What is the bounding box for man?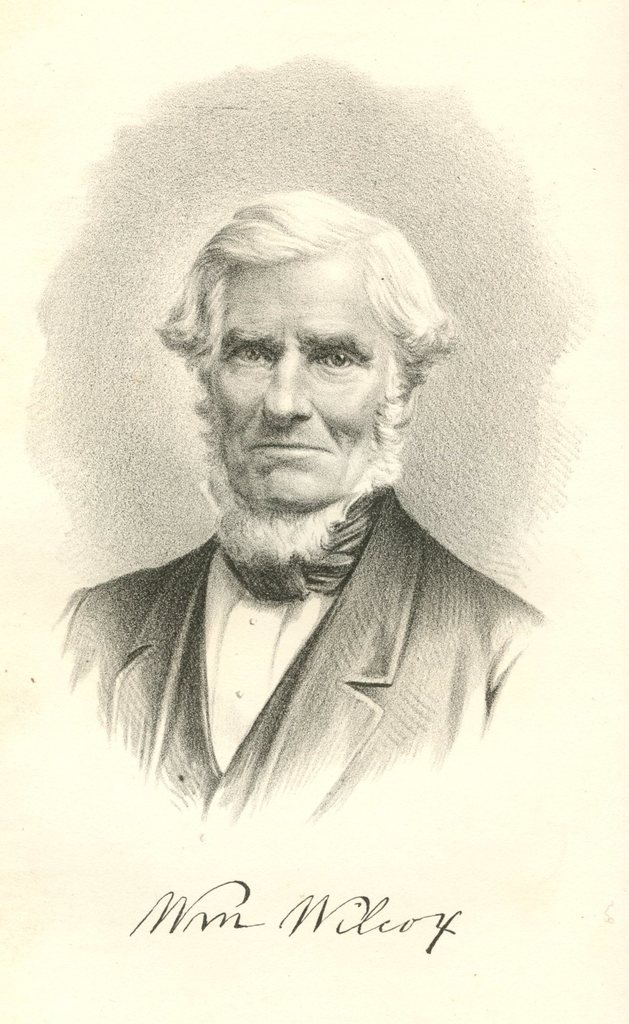
bbox=(56, 165, 580, 900).
